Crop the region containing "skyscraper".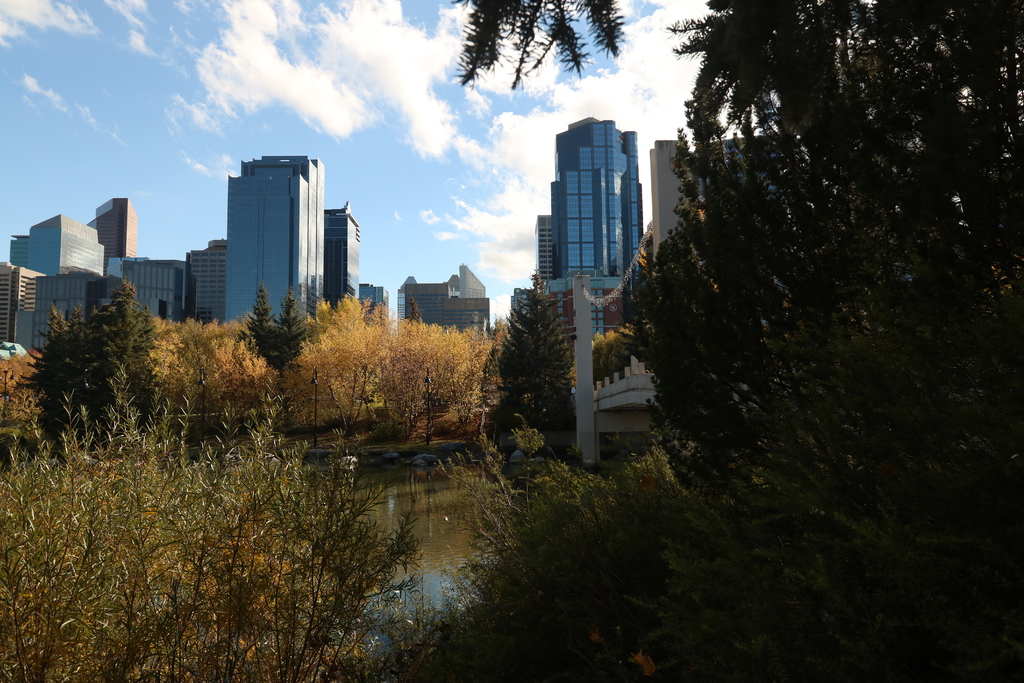
Crop region: 397,264,493,331.
